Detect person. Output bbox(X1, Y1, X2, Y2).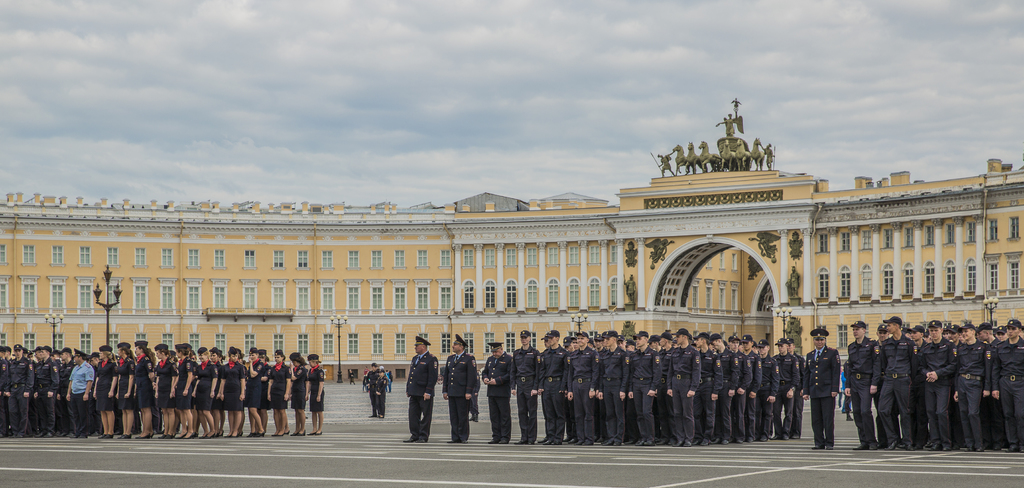
bbox(349, 370, 353, 383).
